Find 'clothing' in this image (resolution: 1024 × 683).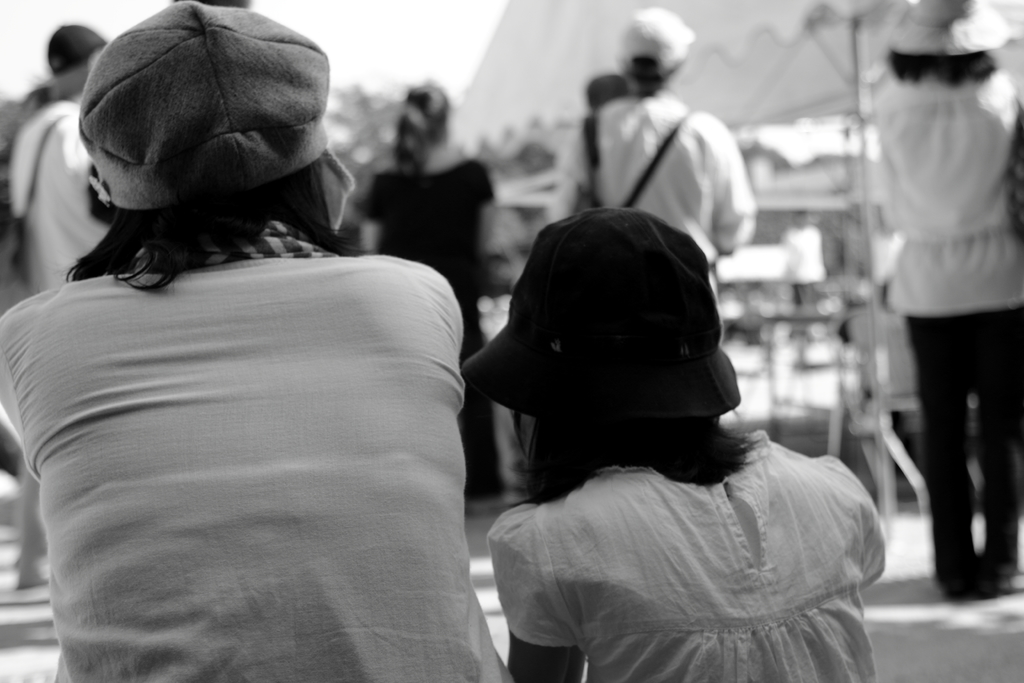
region(361, 150, 492, 497).
